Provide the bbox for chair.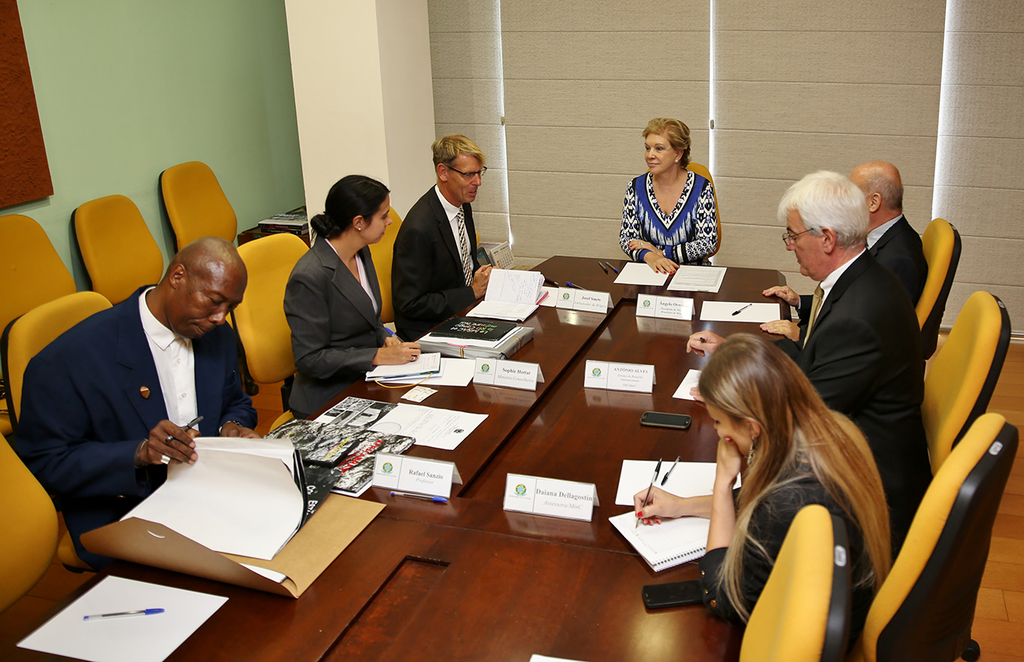
[x1=921, y1=282, x2=1016, y2=475].
